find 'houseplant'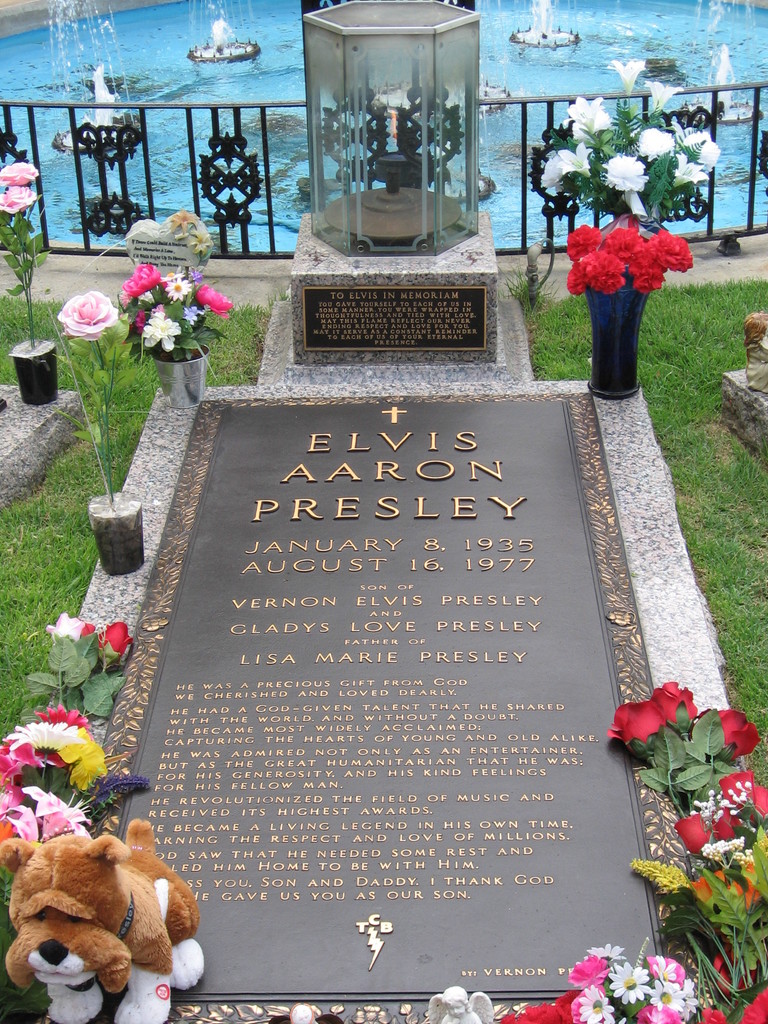
bbox=[43, 282, 157, 574]
